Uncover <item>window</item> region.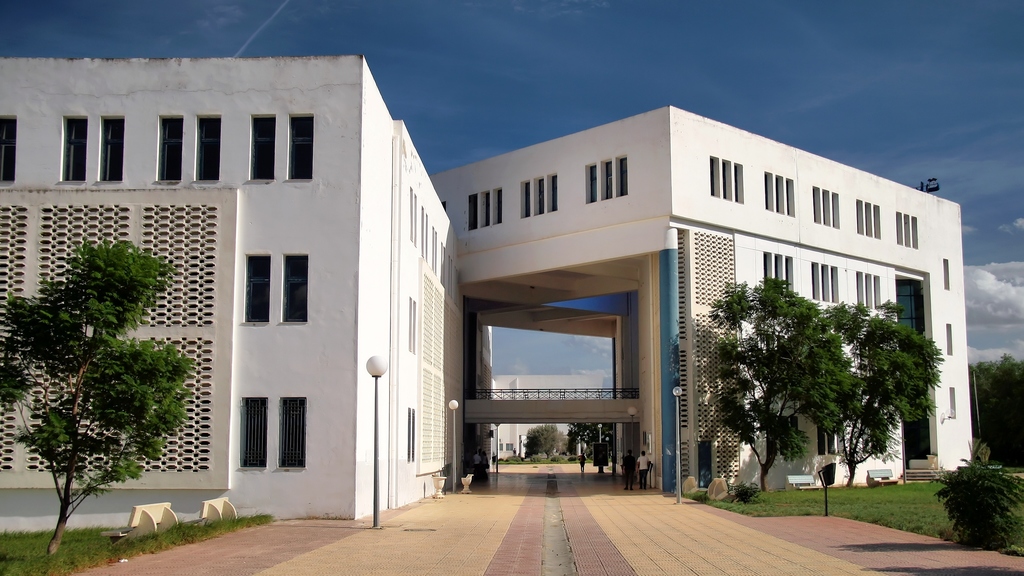
Uncovered: <region>283, 113, 312, 182</region>.
